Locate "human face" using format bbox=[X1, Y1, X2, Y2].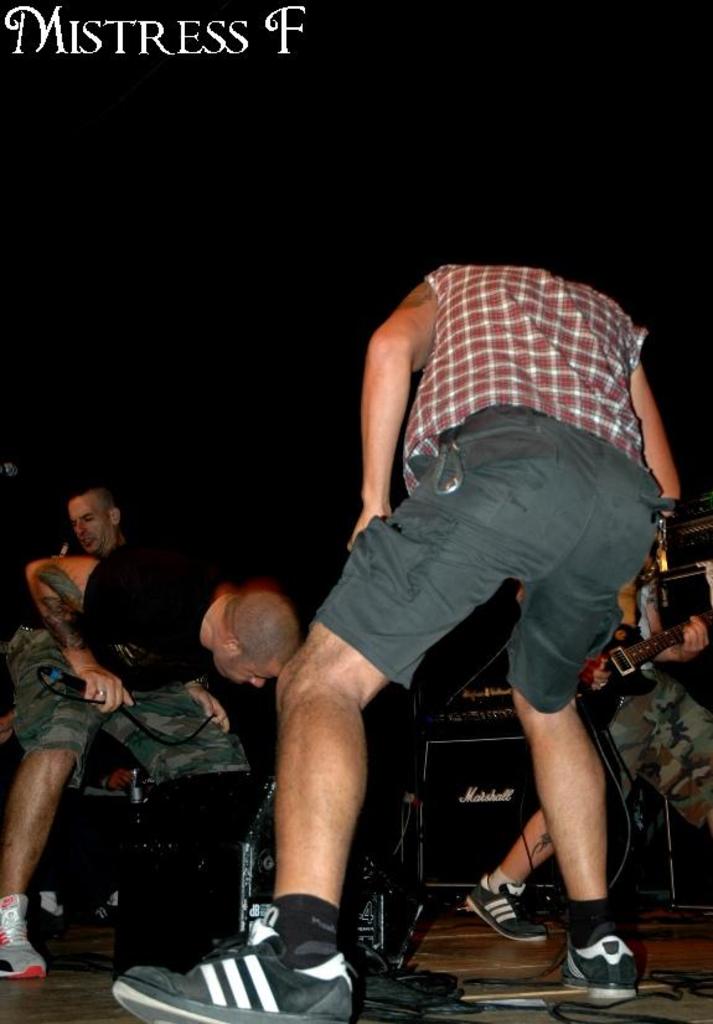
bbox=[218, 655, 279, 687].
